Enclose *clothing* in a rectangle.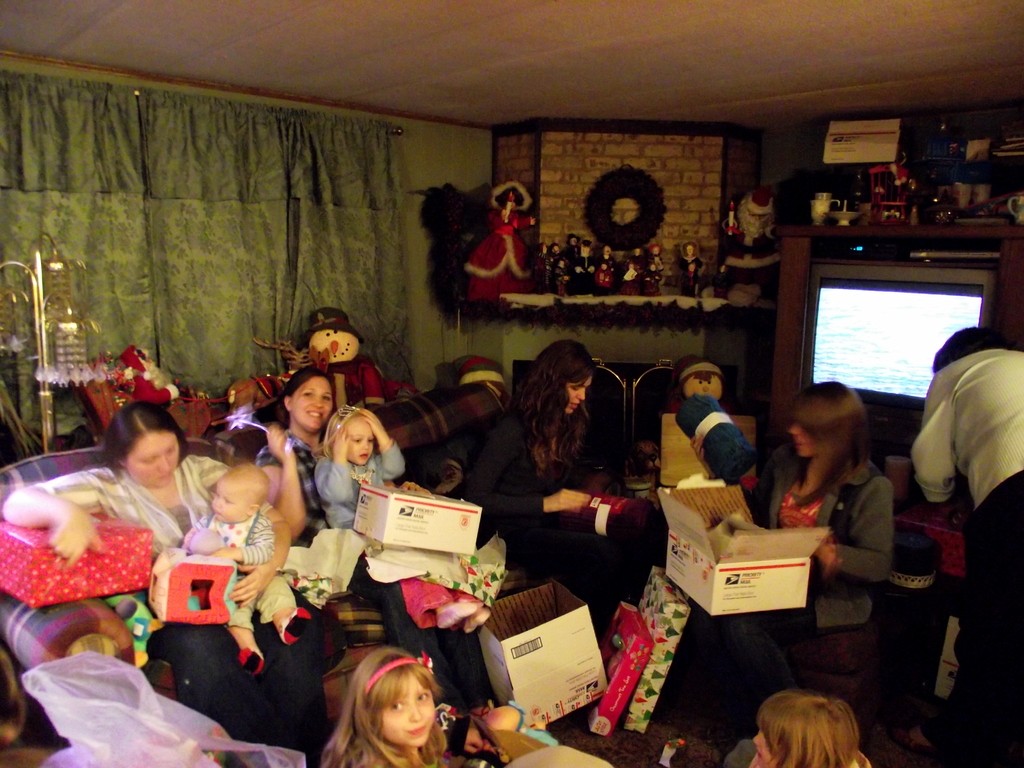
36,462,334,767.
